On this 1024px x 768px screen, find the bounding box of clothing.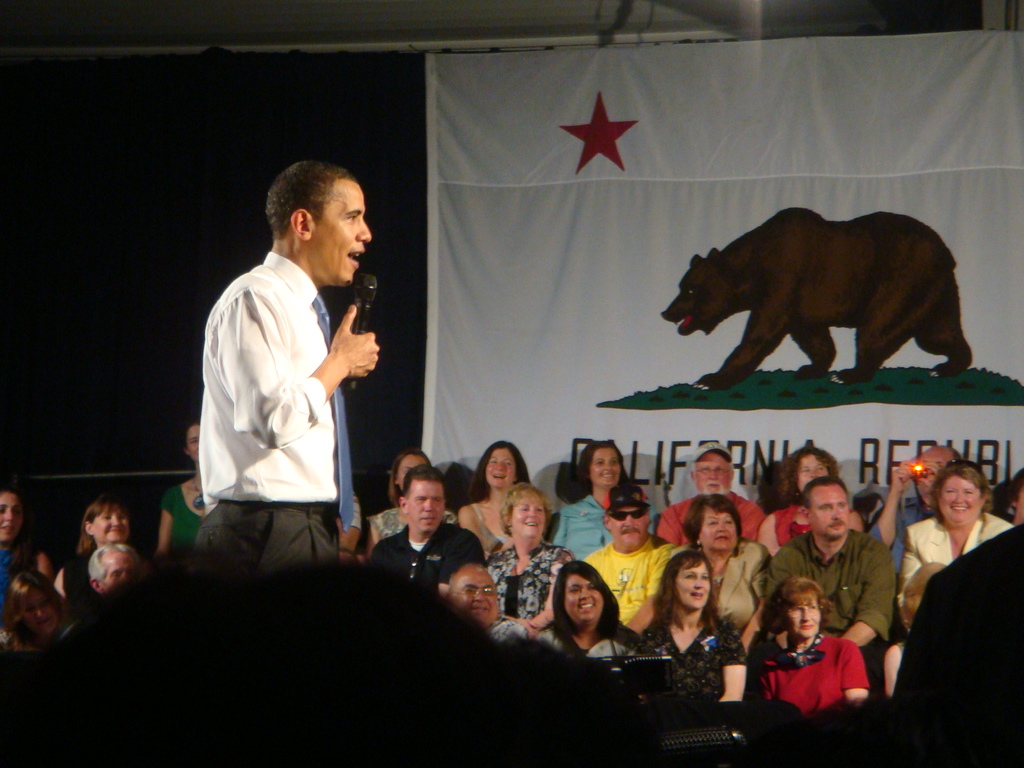
Bounding box: (left=587, top=534, right=682, bottom=628).
